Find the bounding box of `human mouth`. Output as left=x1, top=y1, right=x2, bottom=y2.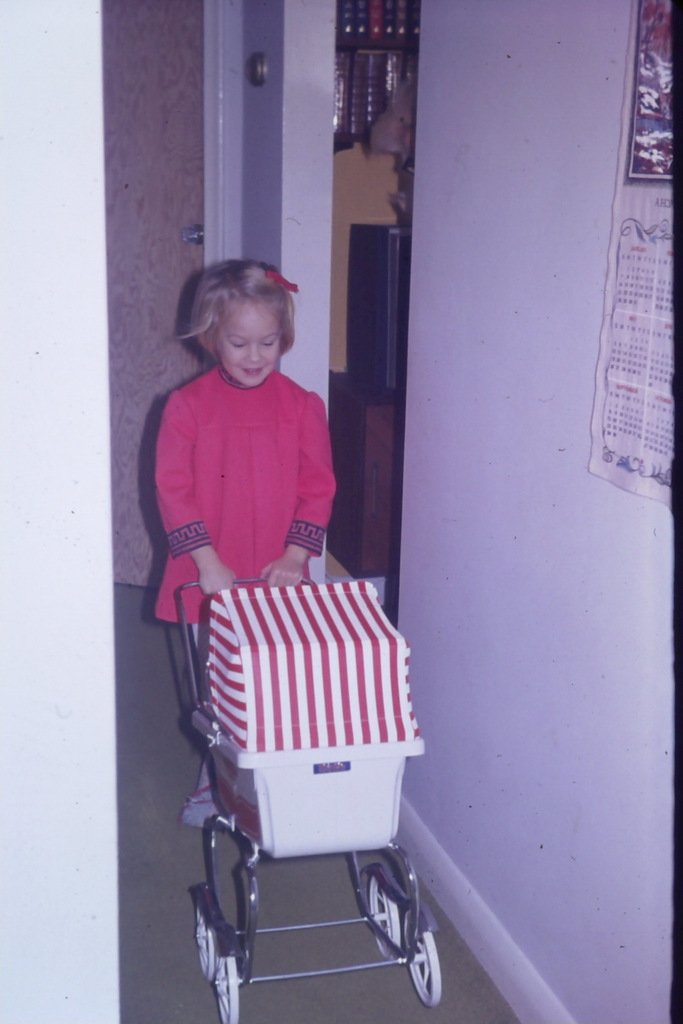
left=241, top=364, right=262, bottom=373.
